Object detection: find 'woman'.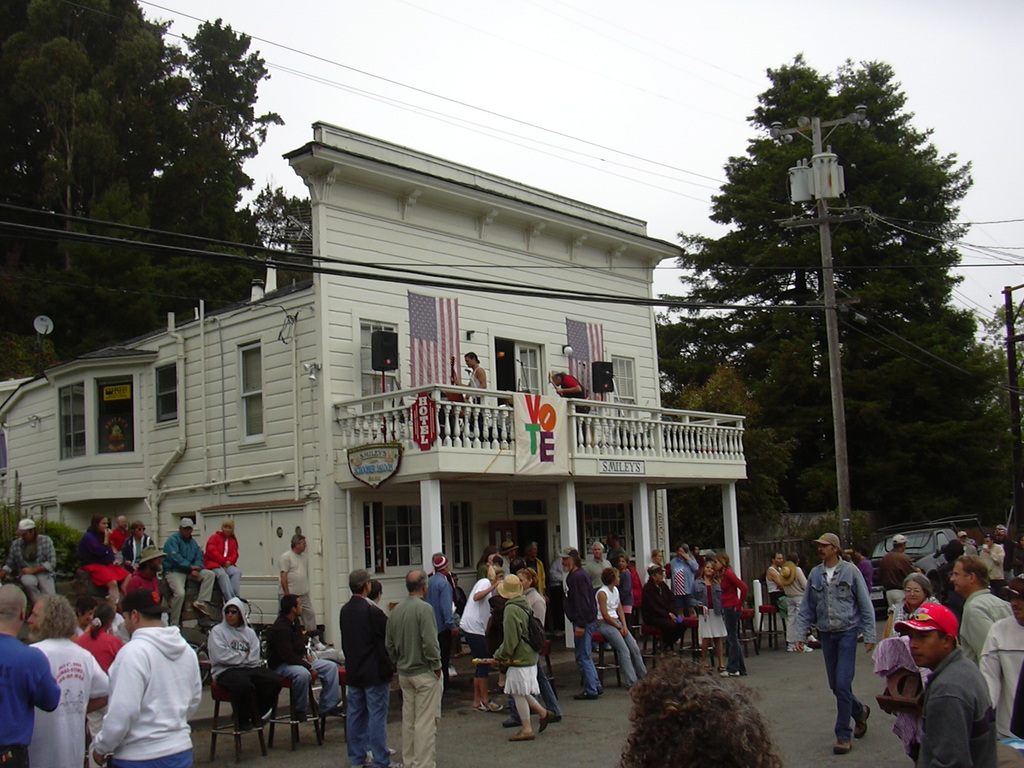
Rect(716, 557, 748, 678).
